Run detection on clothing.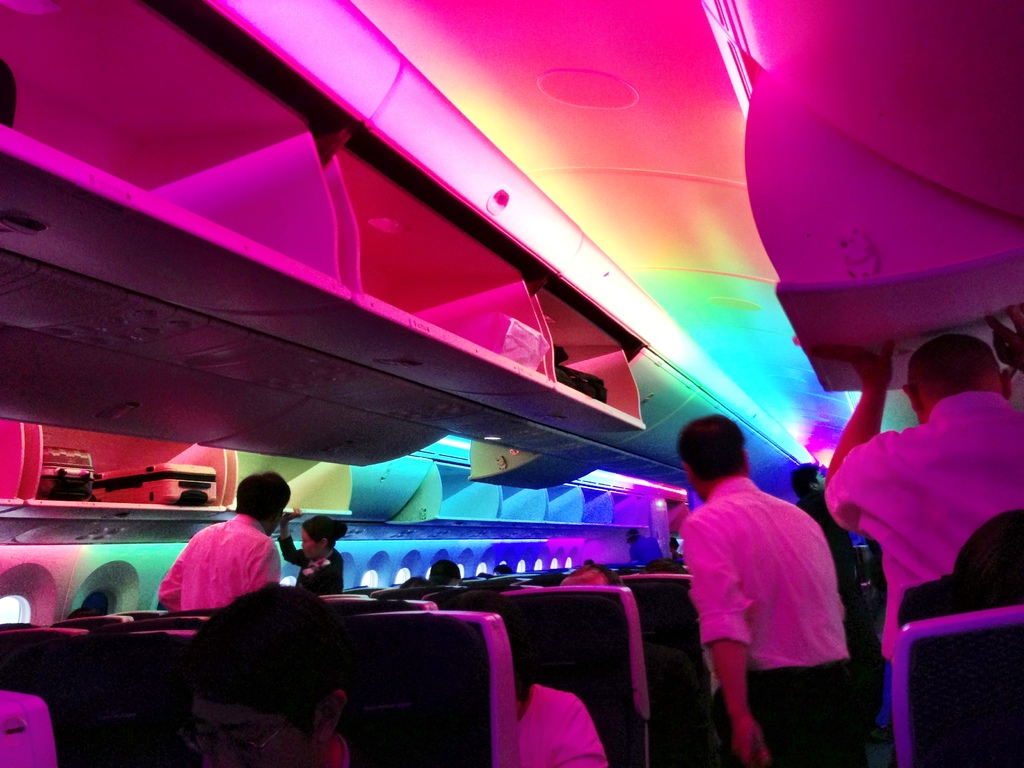
Result: [x1=823, y1=395, x2=1023, y2=664].
